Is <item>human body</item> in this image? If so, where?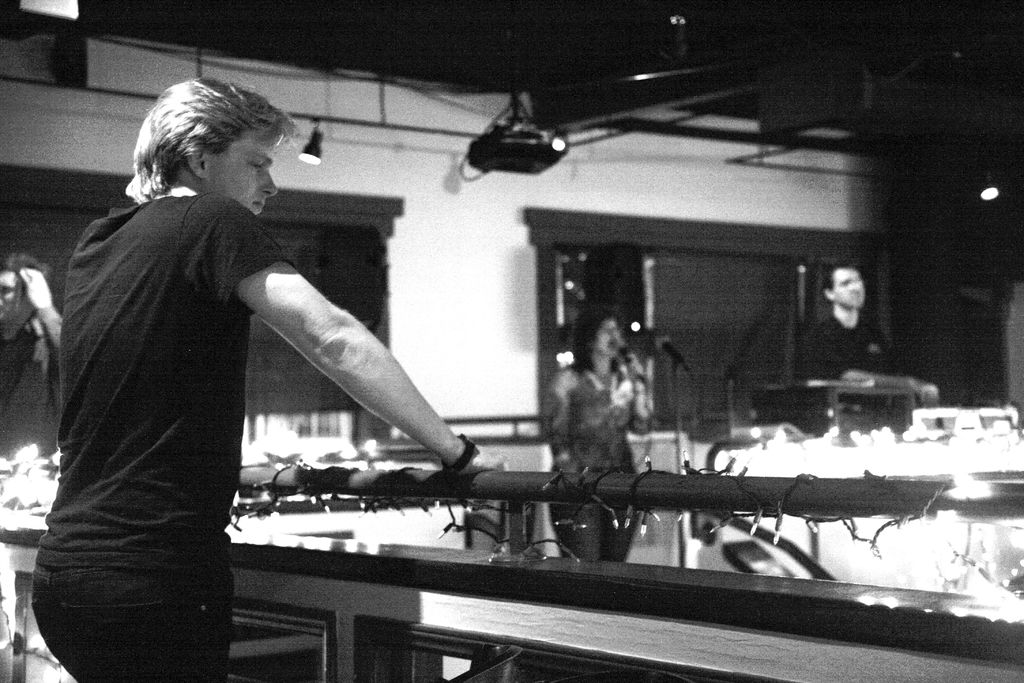
Yes, at <region>547, 304, 653, 565</region>.
